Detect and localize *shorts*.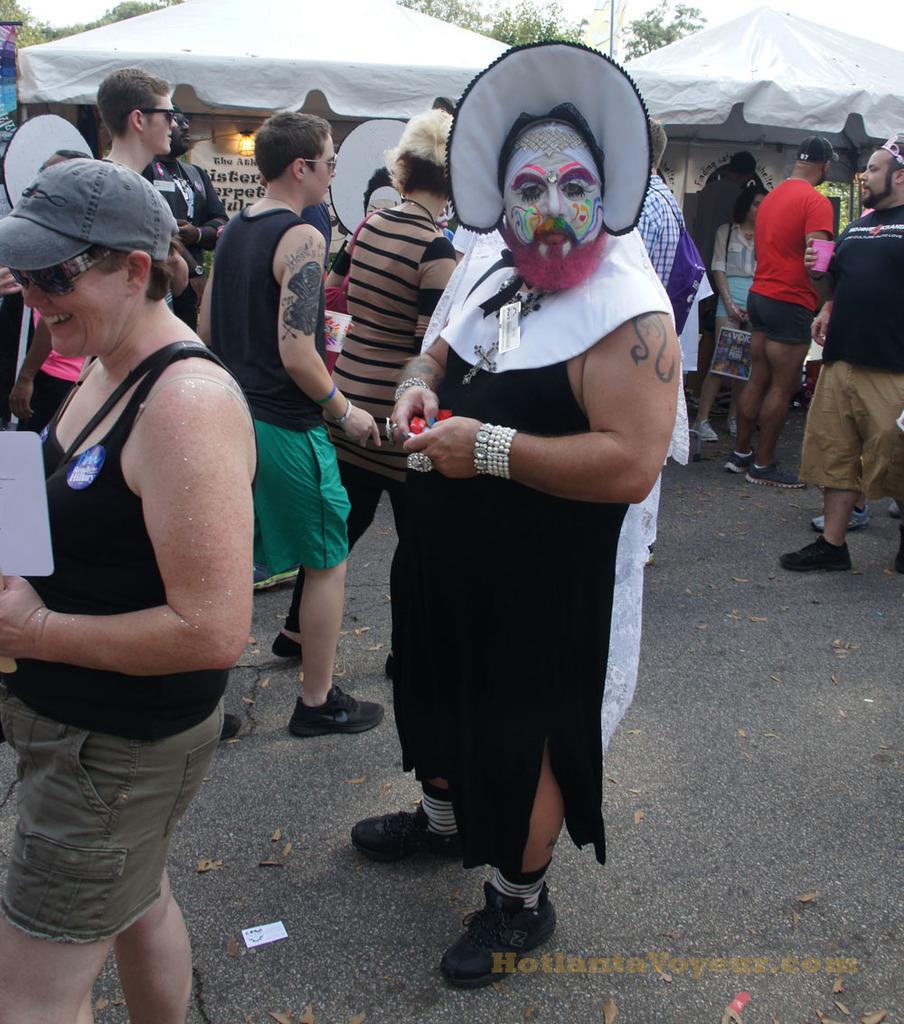
Localized at (left=796, top=355, right=903, bottom=494).
